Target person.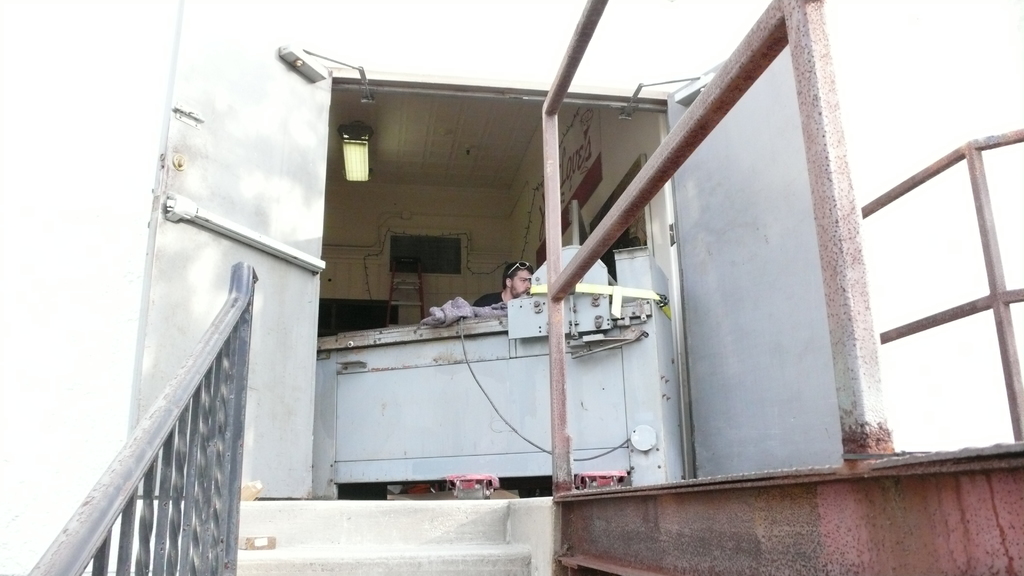
Target region: (472, 261, 529, 307).
